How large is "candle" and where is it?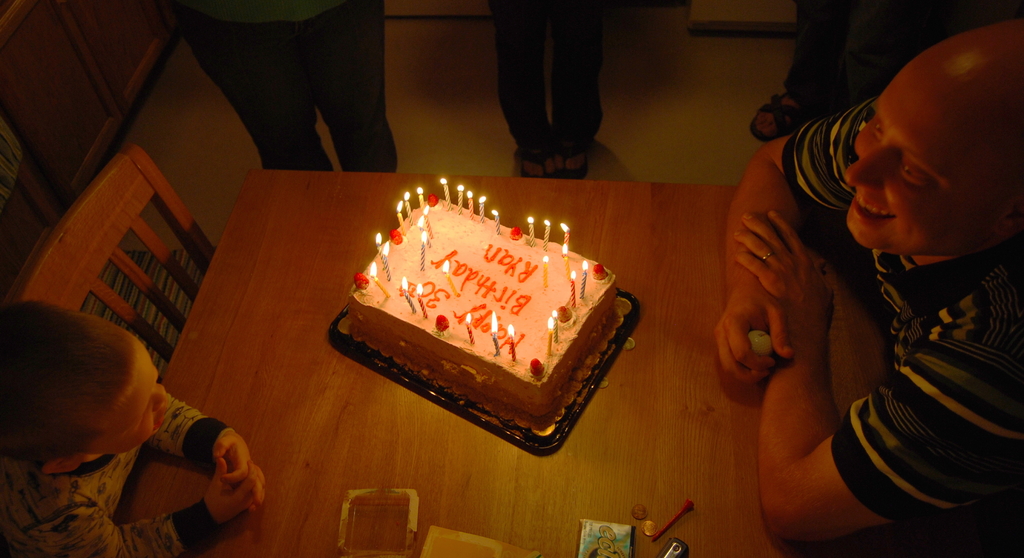
Bounding box: x1=555 y1=311 x2=560 y2=342.
